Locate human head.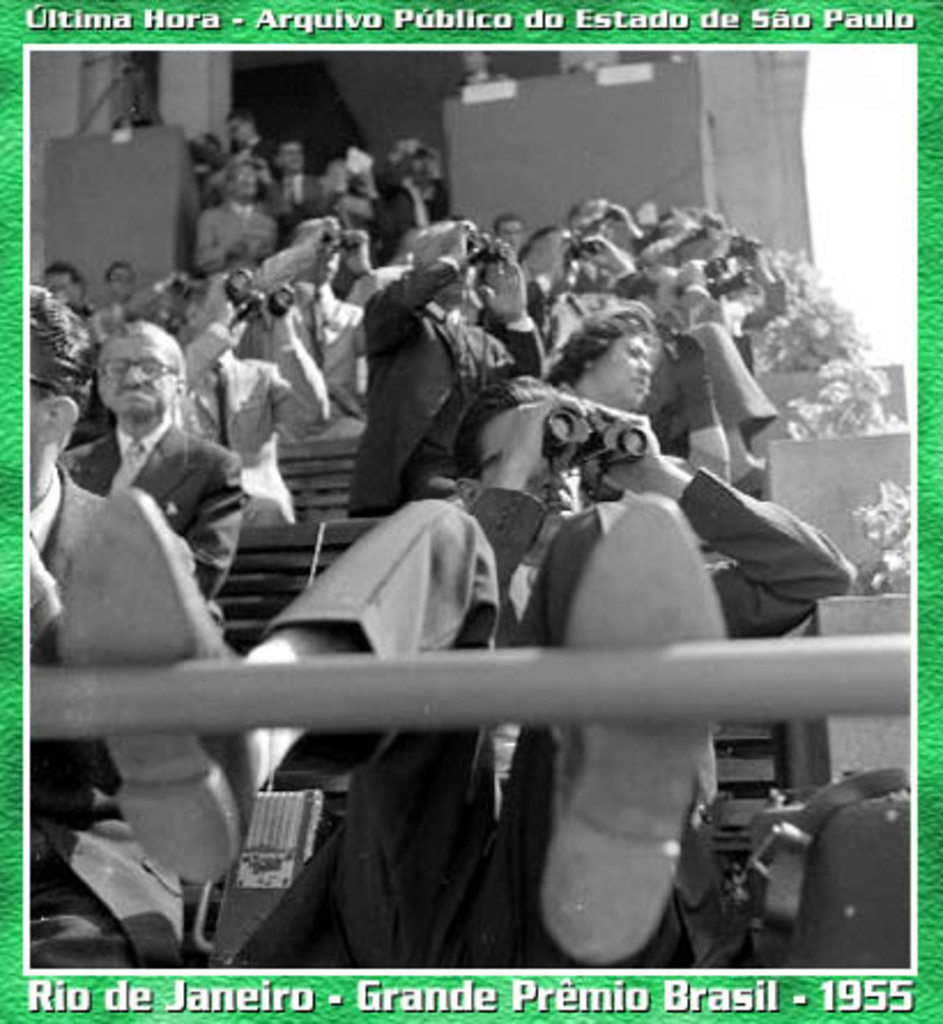
Bounding box: (x1=83, y1=306, x2=182, y2=428).
